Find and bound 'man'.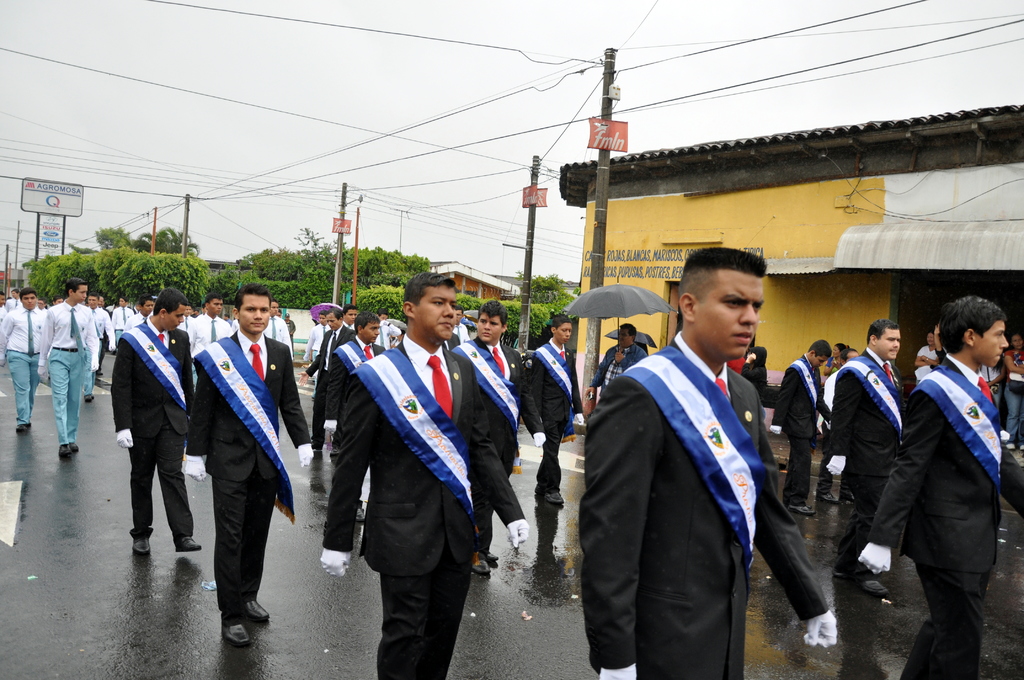
Bound: select_region(0, 289, 8, 328).
